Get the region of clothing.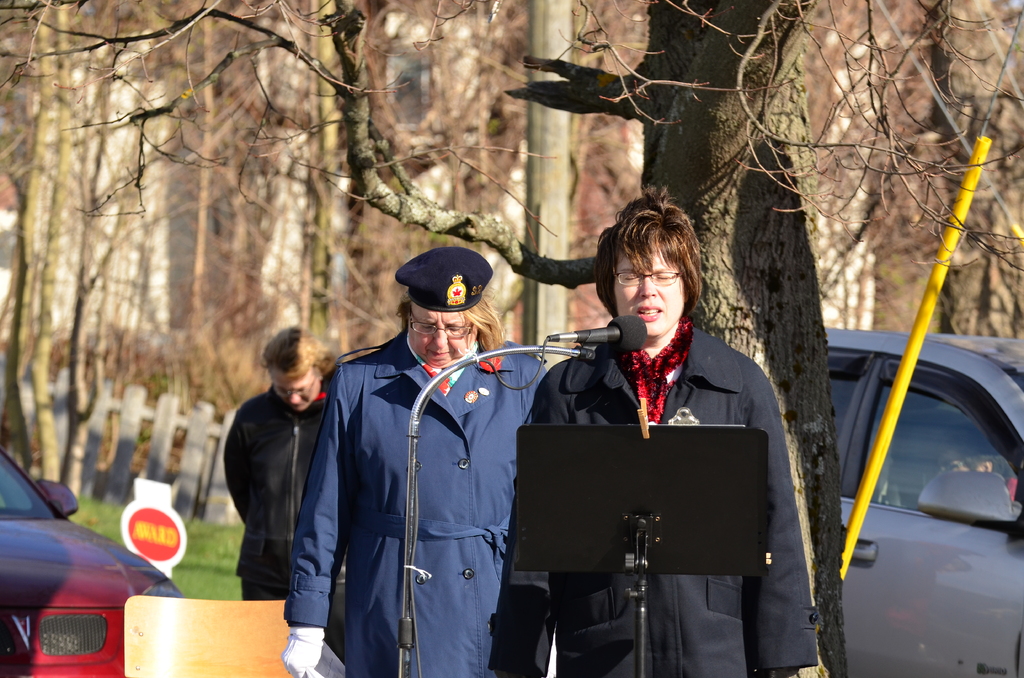
[222,387,334,597].
